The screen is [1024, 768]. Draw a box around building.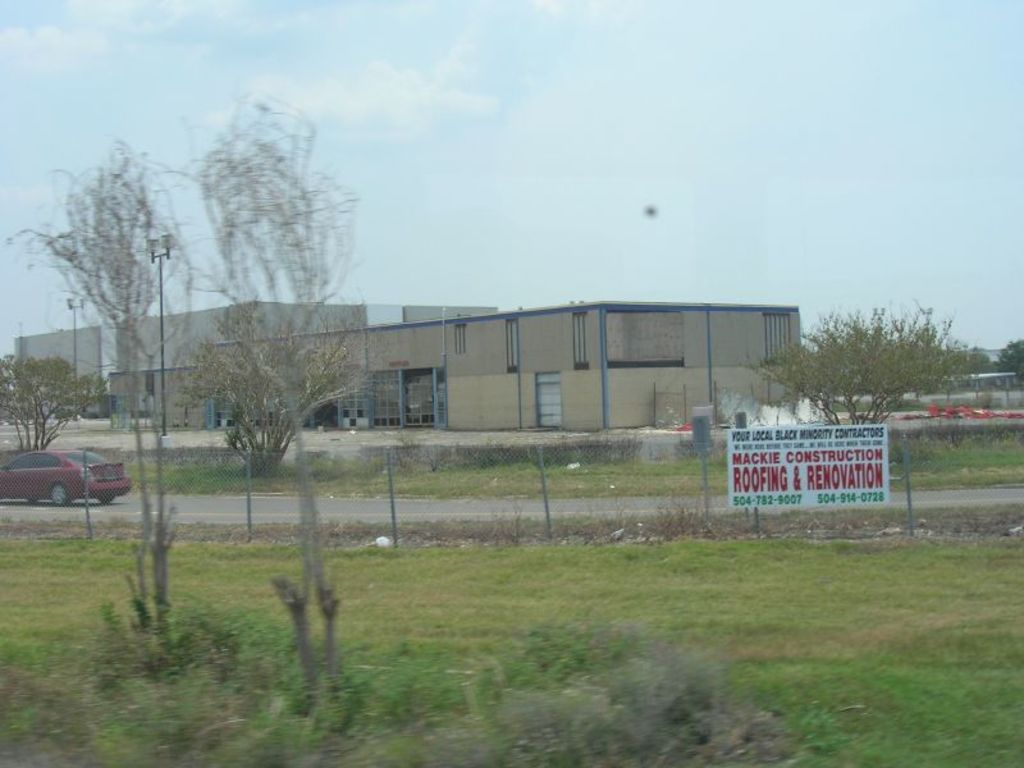
left=12, top=302, right=498, bottom=411.
